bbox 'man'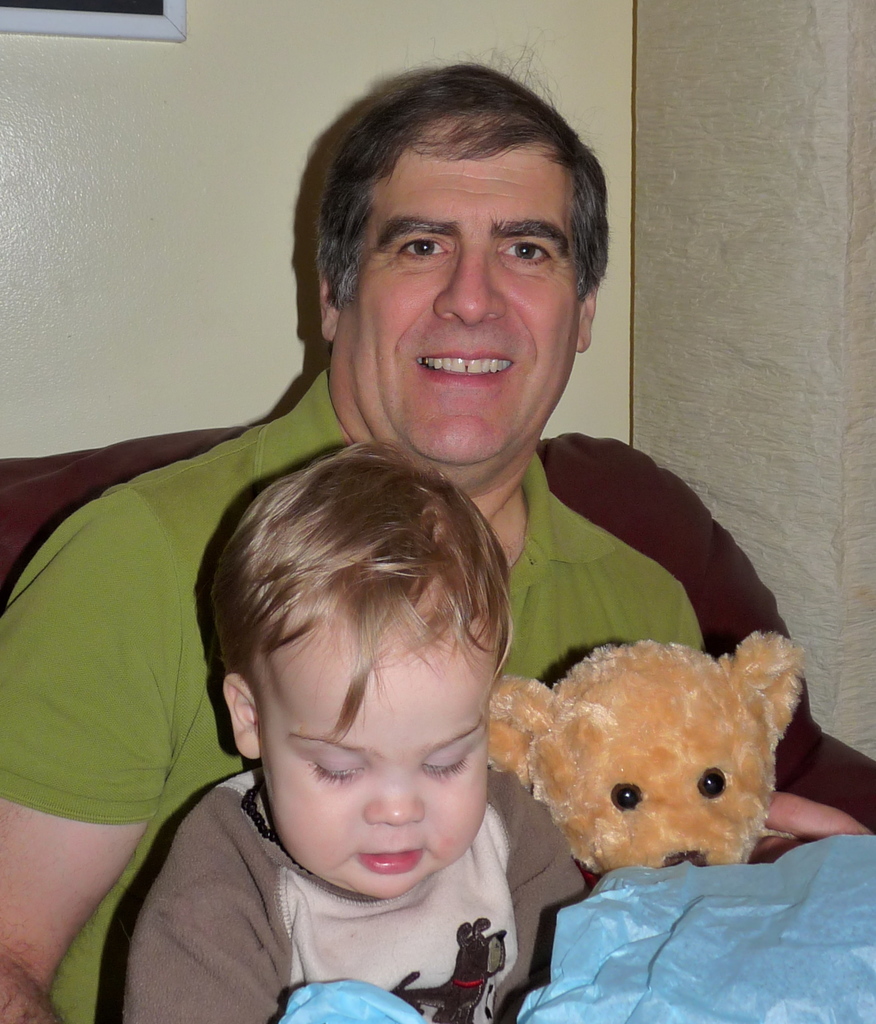
<bbox>37, 139, 814, 998</bbox>
